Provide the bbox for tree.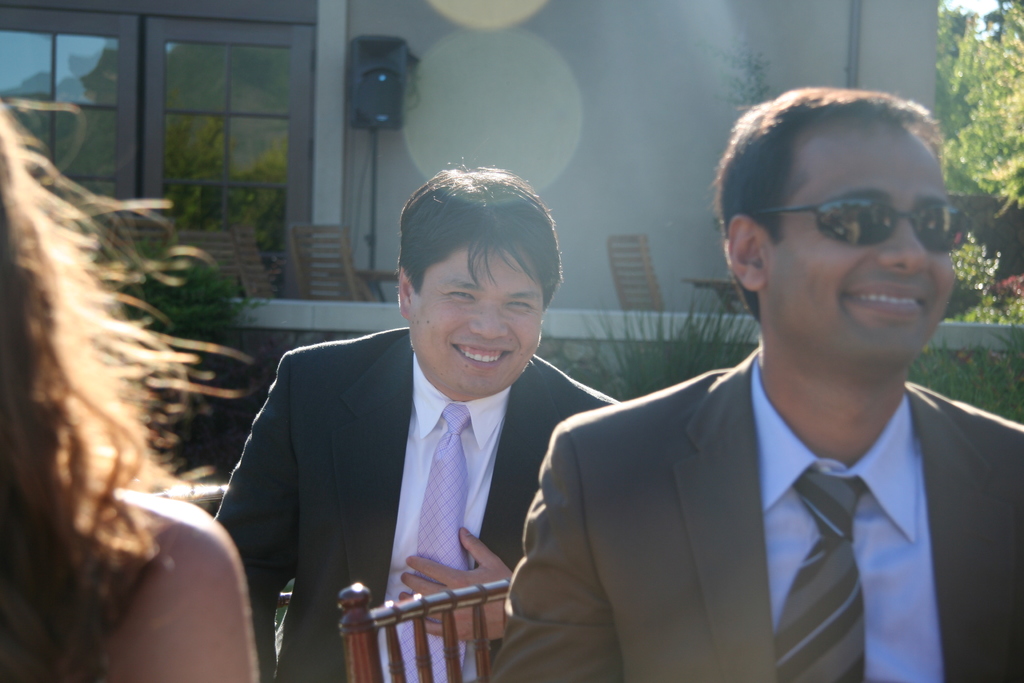
{"left": 157, "top": 99, "right": 287, "bottom": 247}.
